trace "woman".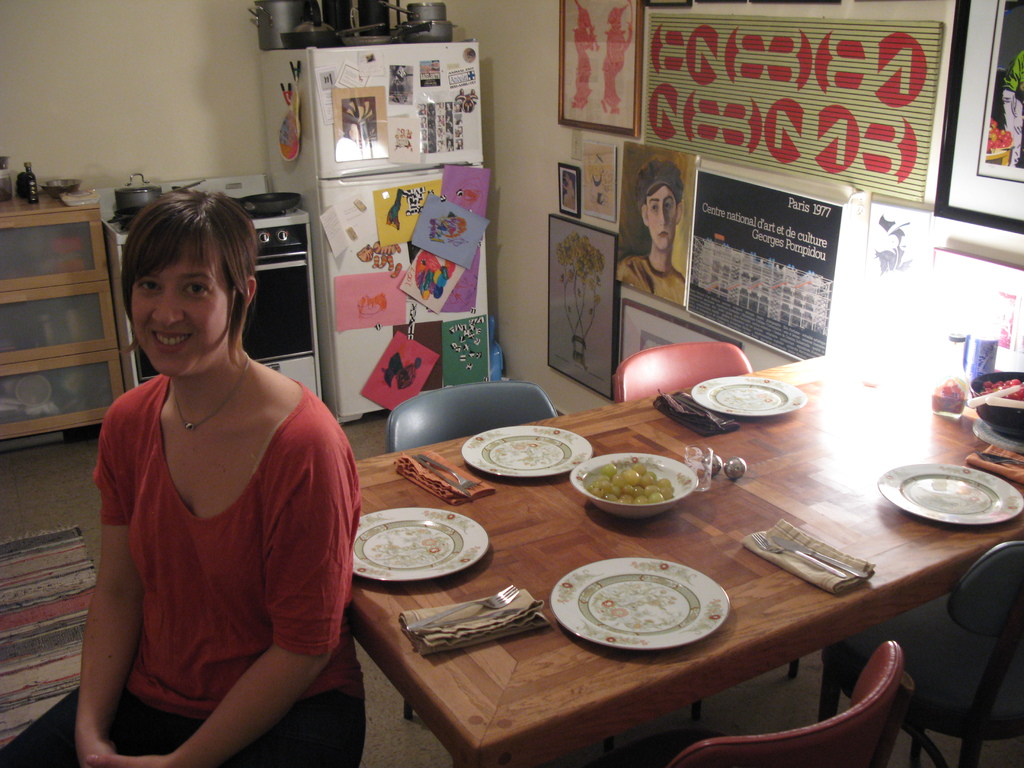
Traced to bbox=[0, 190, 372, 767].
